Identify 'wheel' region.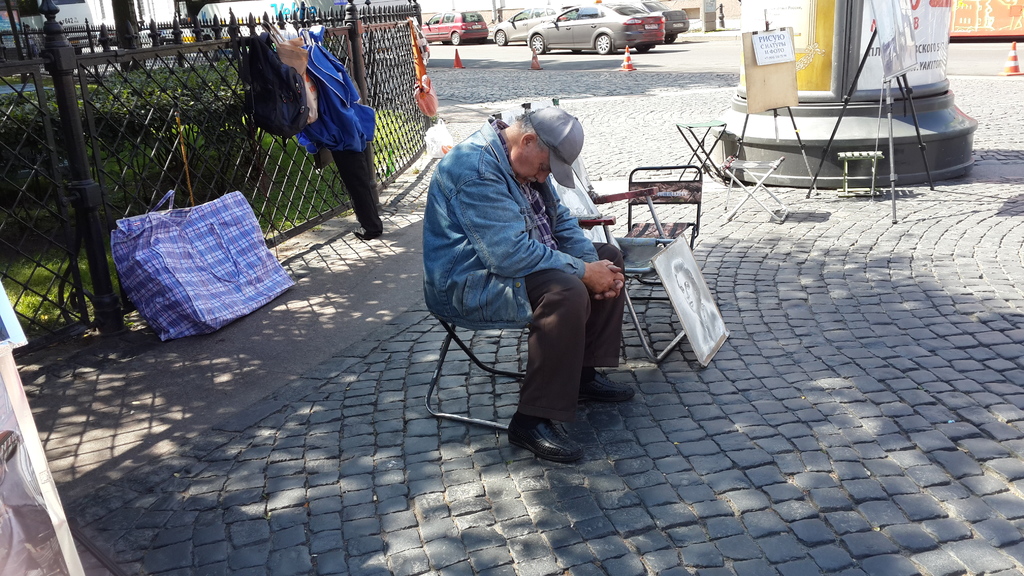
Region: detection(636, 45, 650, 52).
